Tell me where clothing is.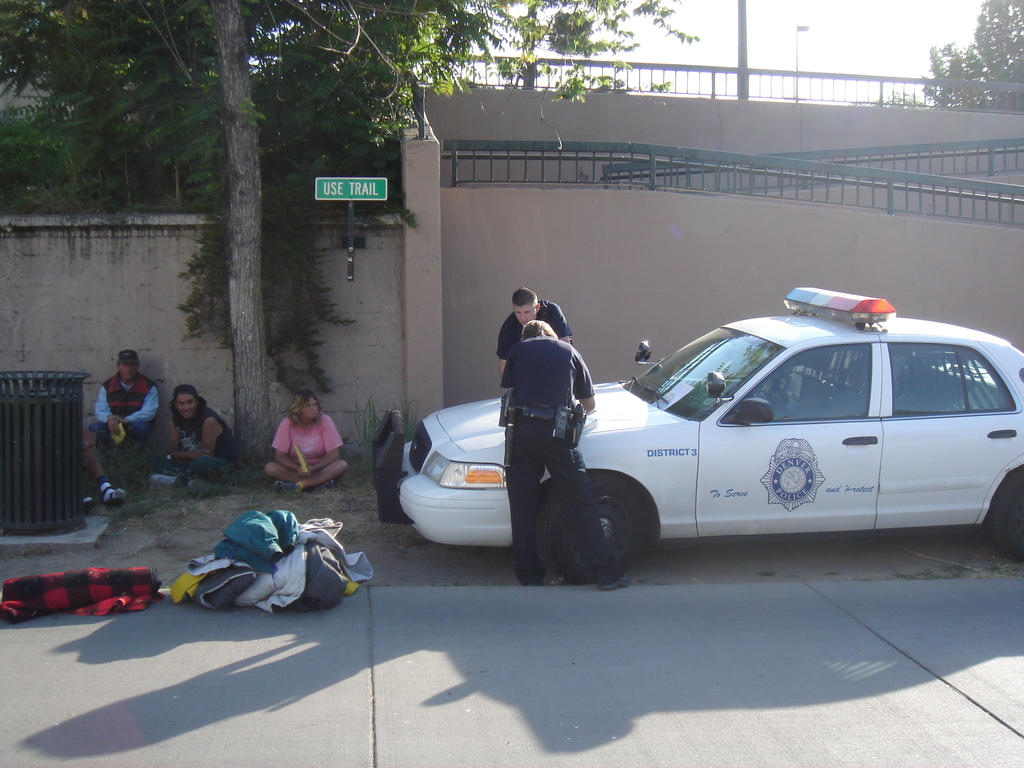
clothing is at detection(497, 299, 572, 357).
